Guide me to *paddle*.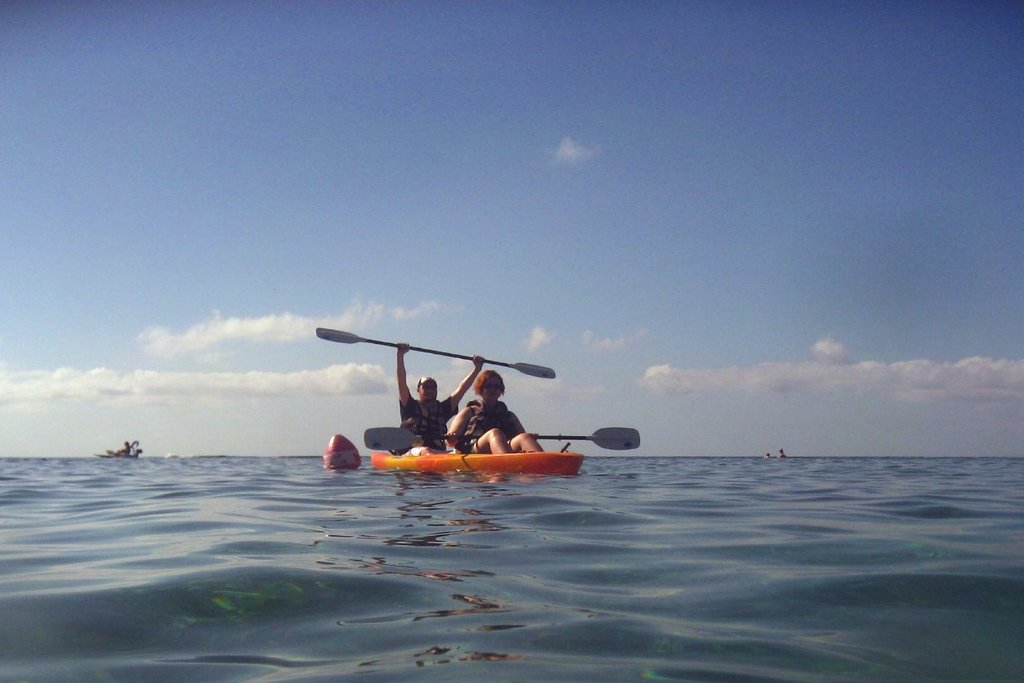
Guidance: pyautogui.locateOnScreen(524, 428, 637, 457).
